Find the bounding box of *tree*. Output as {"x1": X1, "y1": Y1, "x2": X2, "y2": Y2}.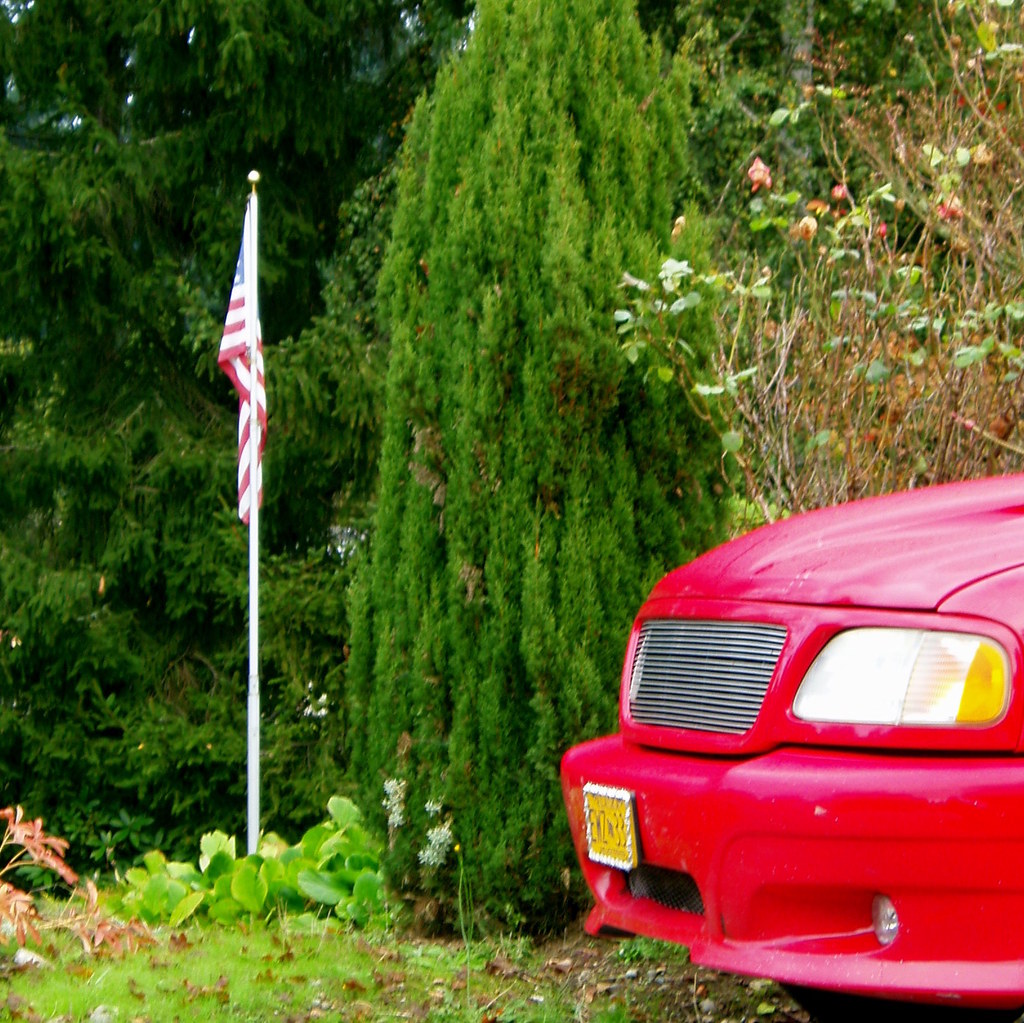
{"x1": 609, "y1": 0, "x2": 1023, "y2": 540}.
